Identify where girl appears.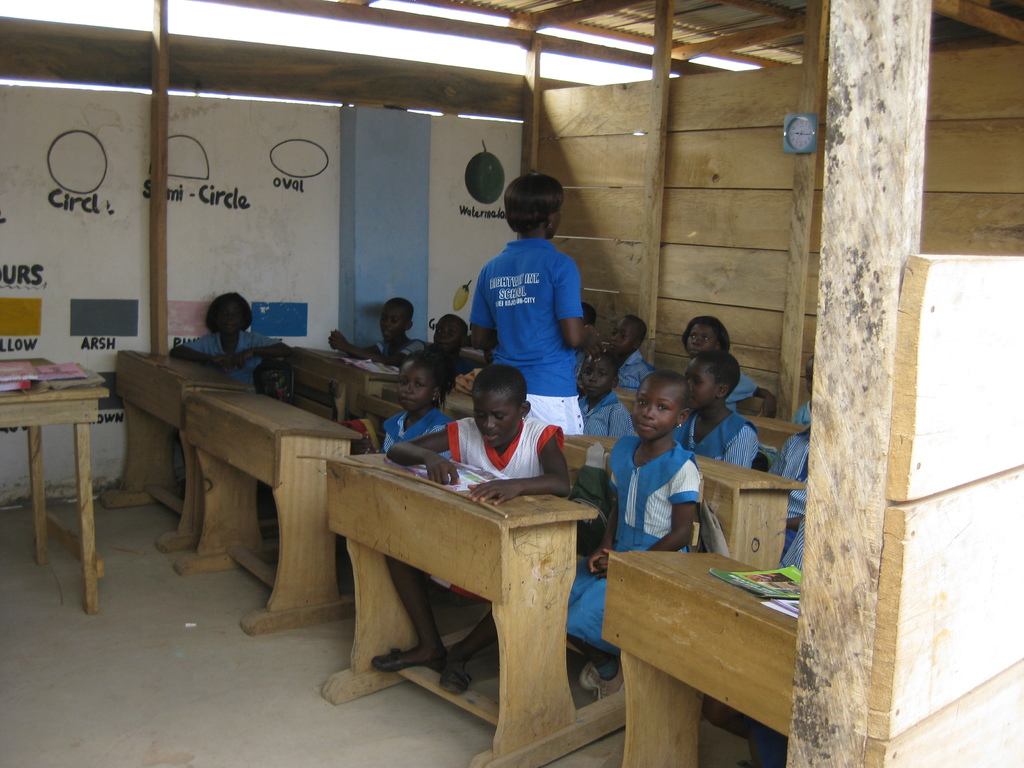
Appears at [556,365,701,699].
